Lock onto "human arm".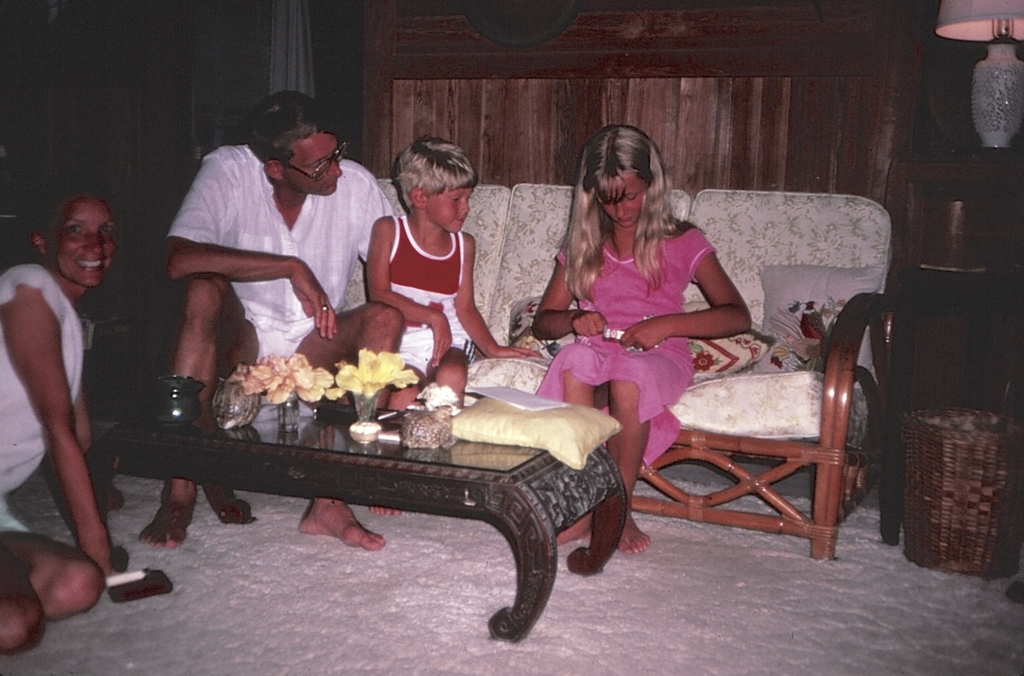
Locked: bbox(446, 224, 538, 358).
